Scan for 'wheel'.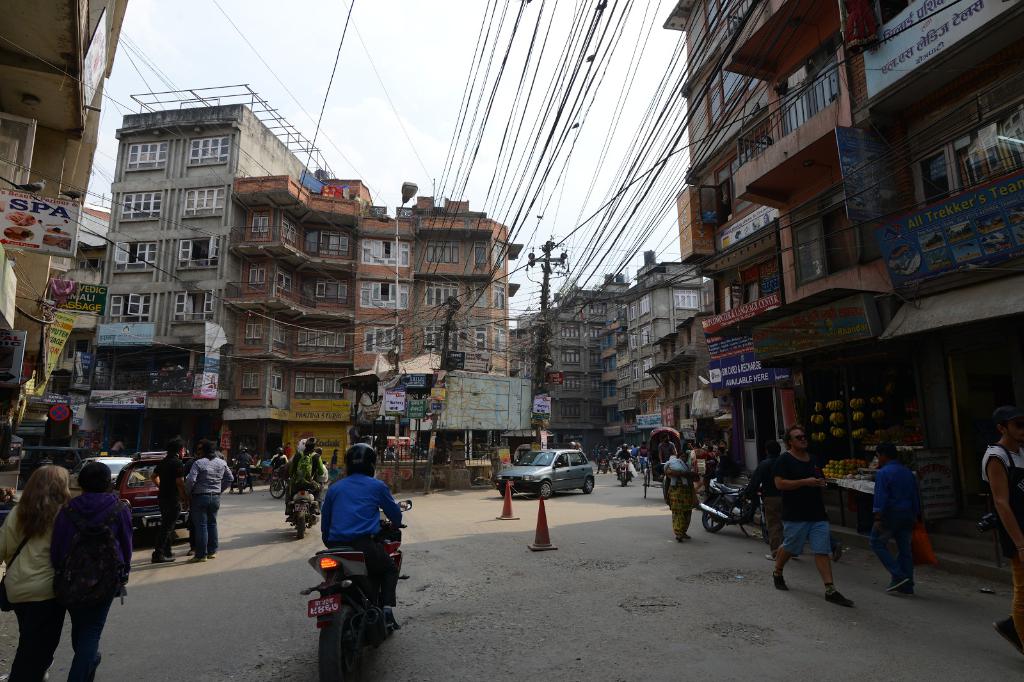
Scan result: {"left": 538, "top": 480, "right": 552, "bottom": 498}.
